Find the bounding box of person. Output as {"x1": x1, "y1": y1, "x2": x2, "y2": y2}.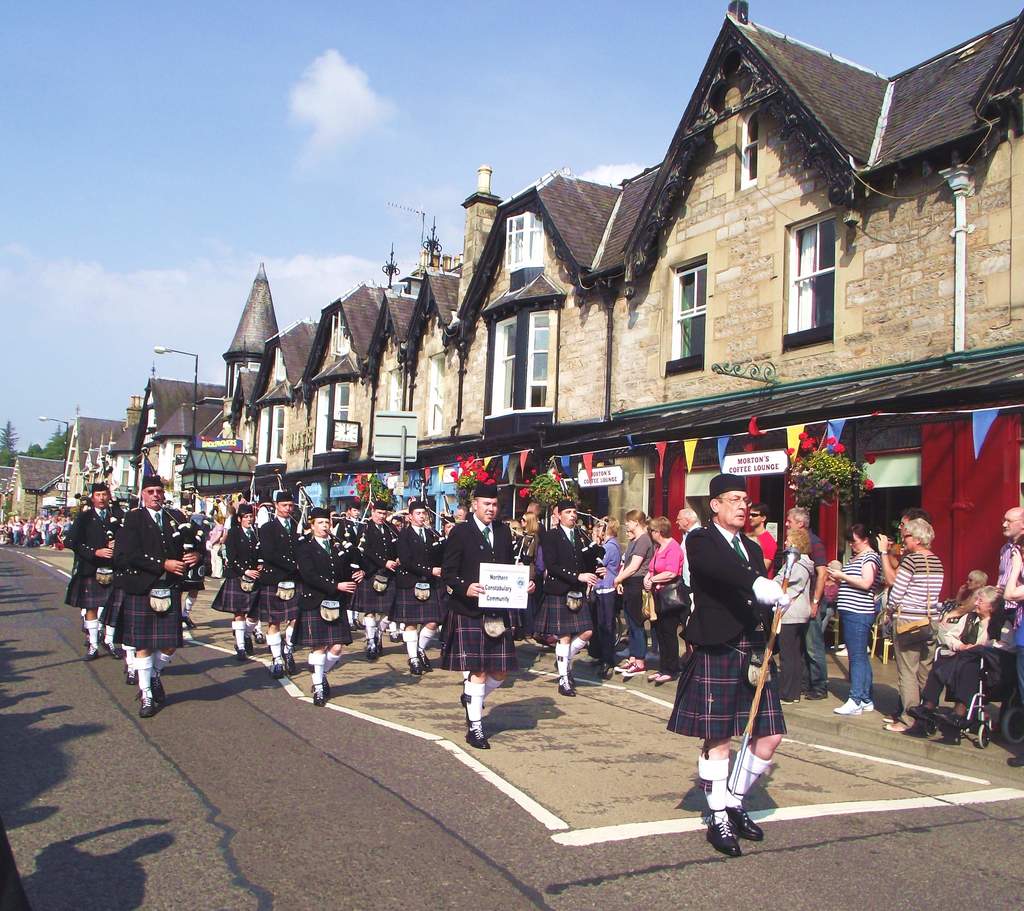
{"x1": 676, "y1": 468, "x2": 791, "y2": 853}.
